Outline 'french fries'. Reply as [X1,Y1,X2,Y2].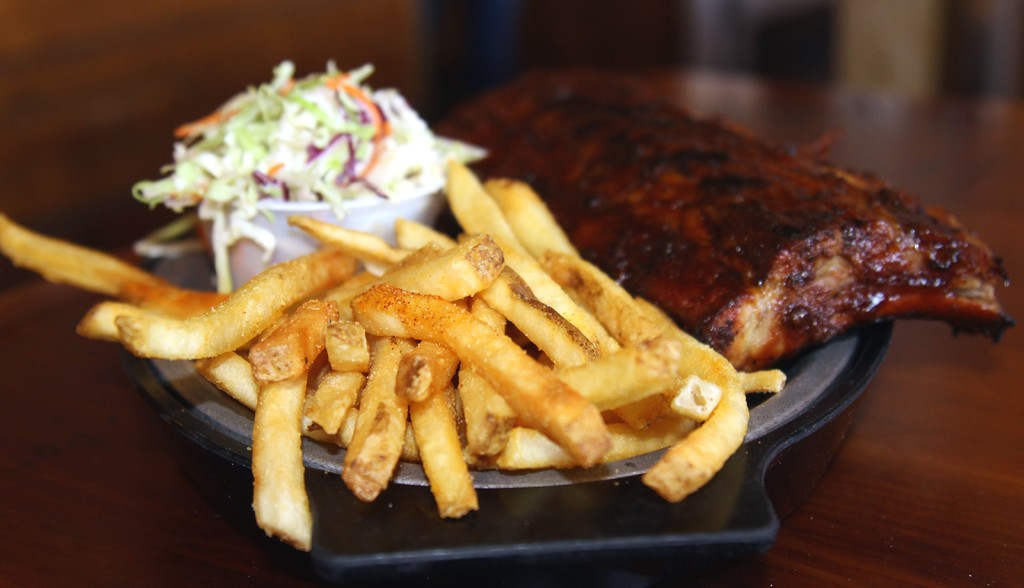
[394,218,459,261].
